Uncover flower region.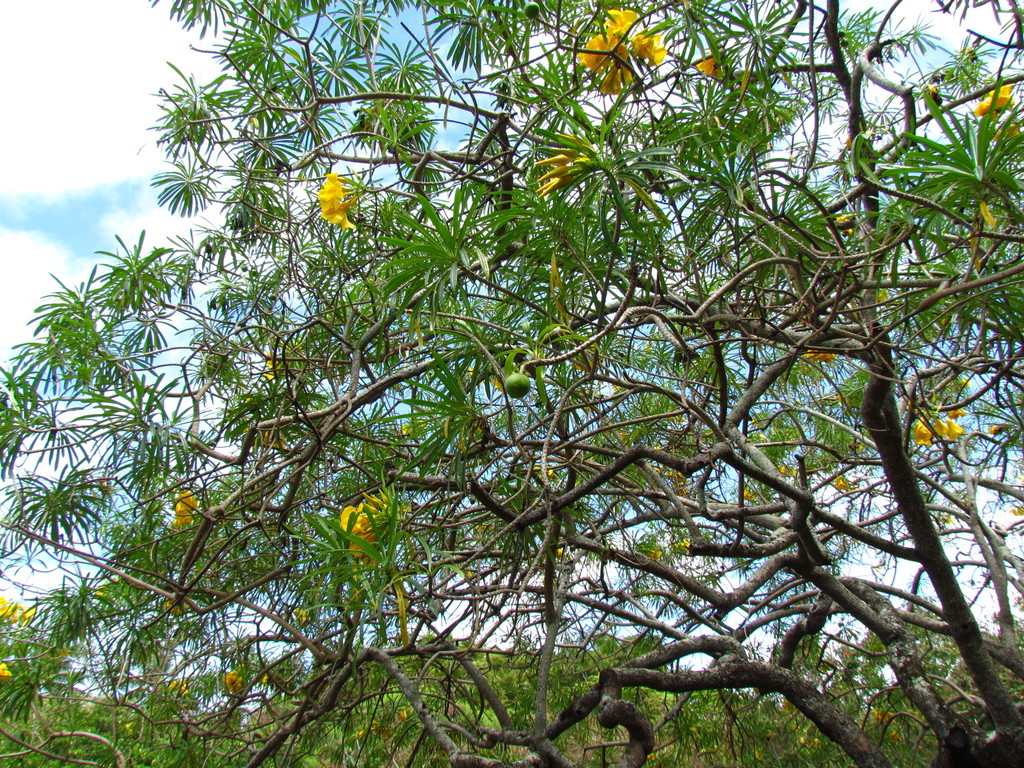
Uncovered: {"x1": 0, "y1": 663, "x2": 13, "y2": 678}.
